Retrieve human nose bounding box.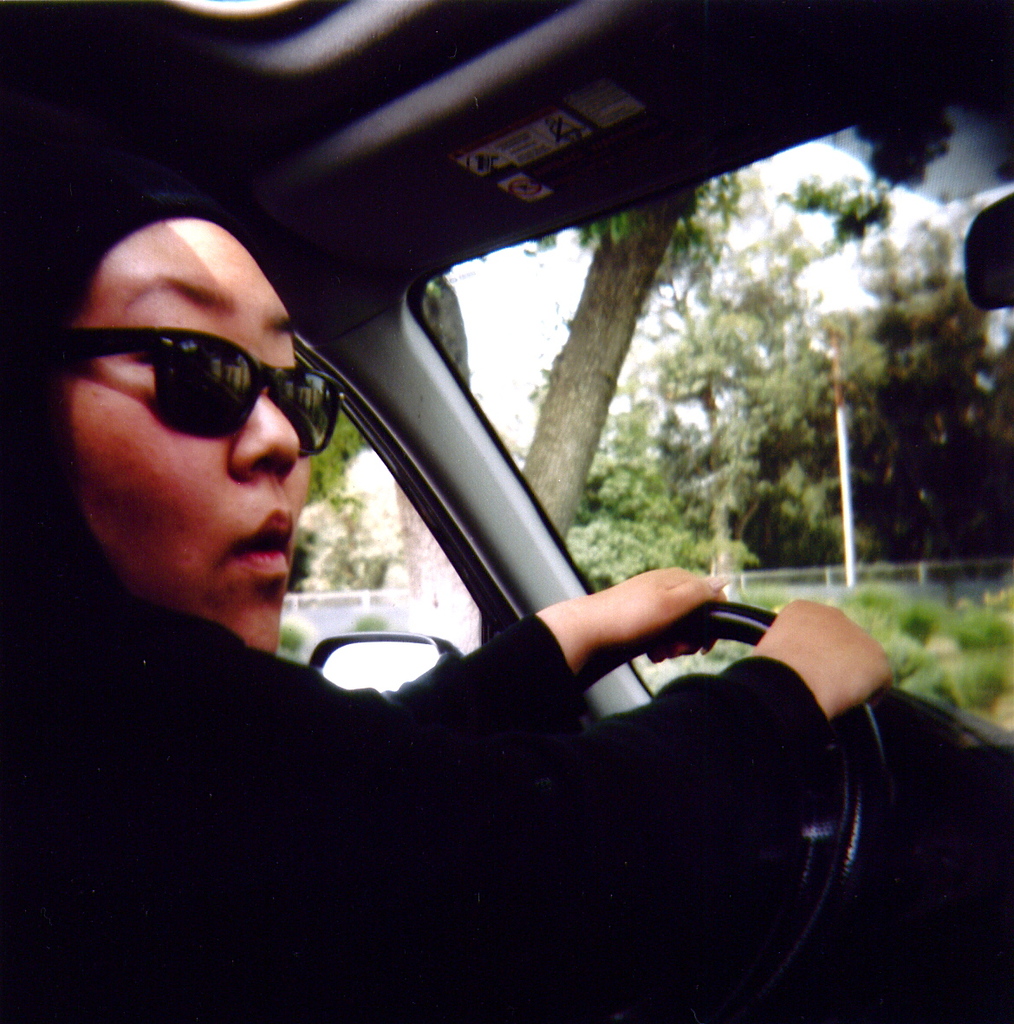
Bounding box: 223/383/297/486.
